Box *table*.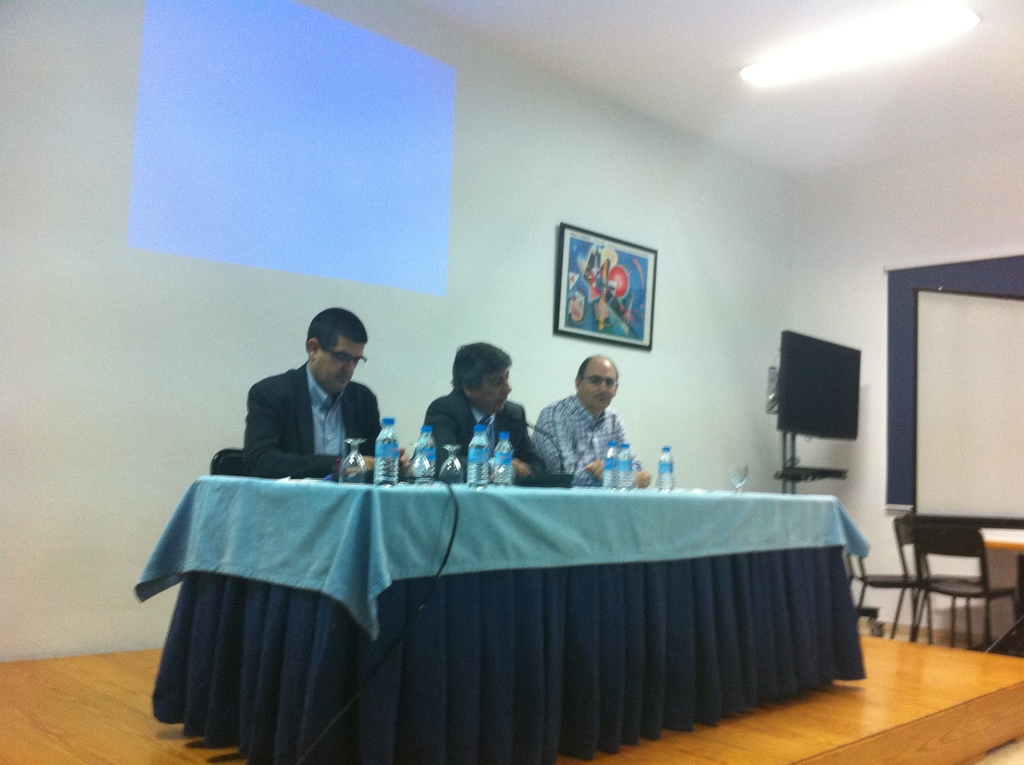
111 453 879 764.
